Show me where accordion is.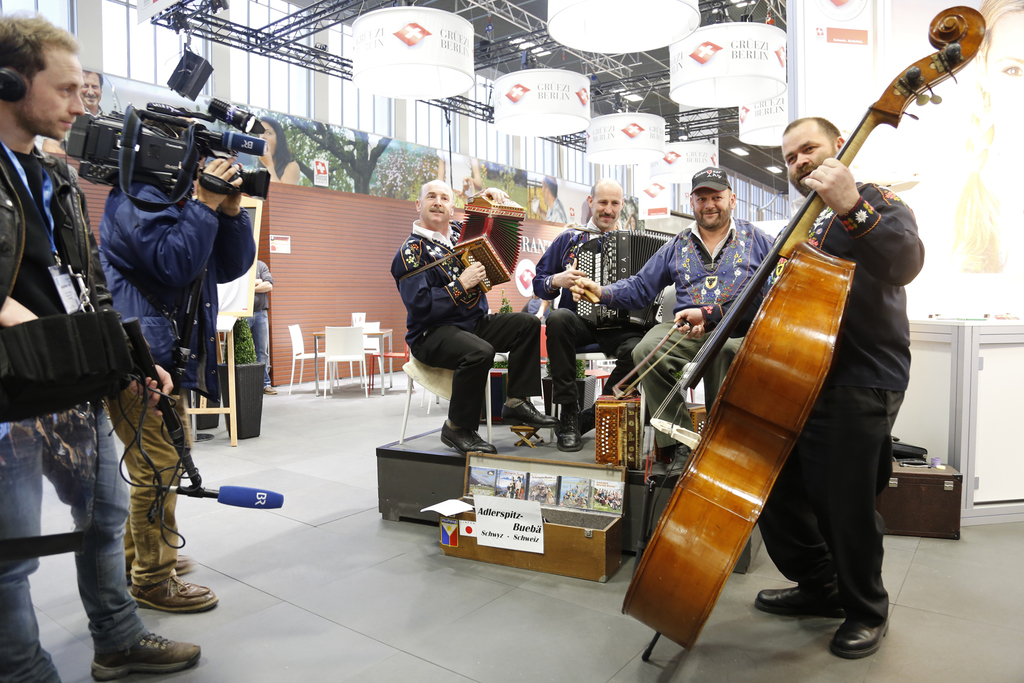
accordion is at locate(452, 193, 534, 287).
